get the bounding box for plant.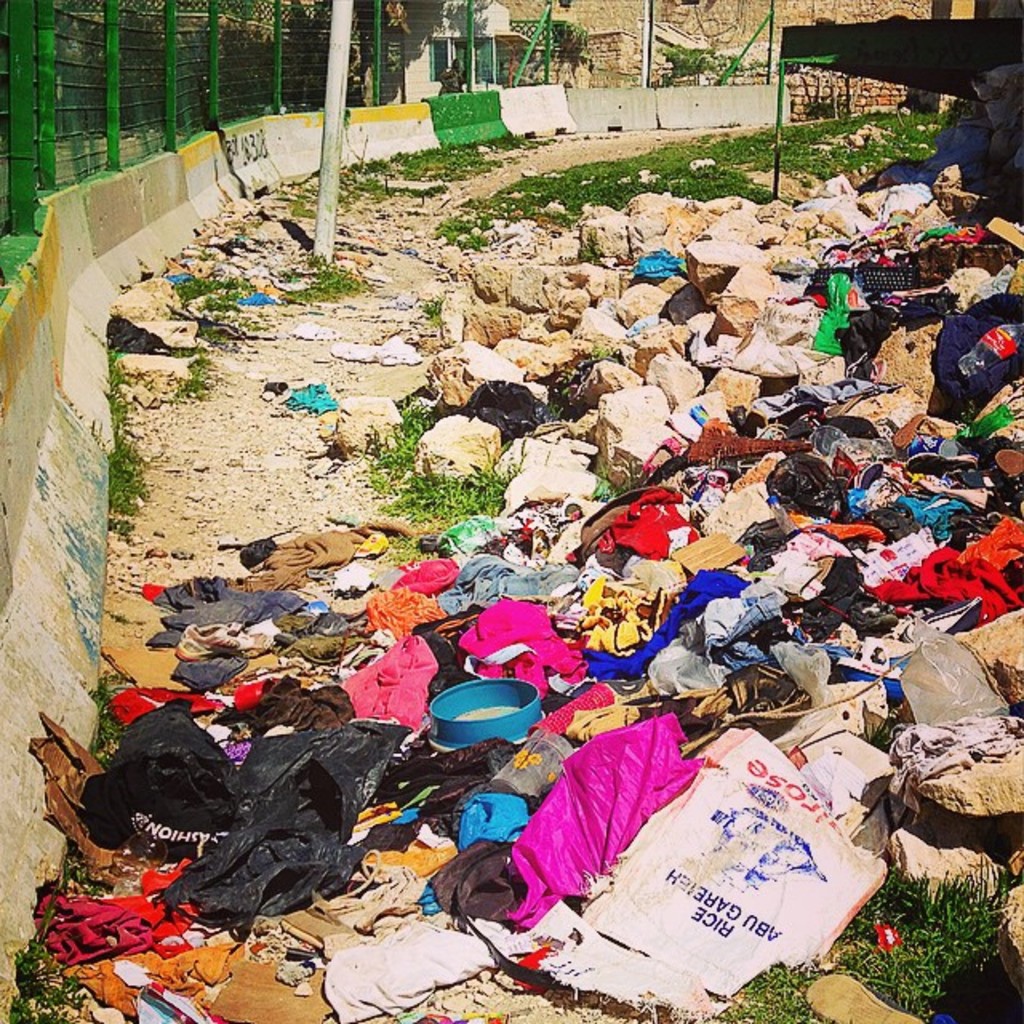
378 450 525 530.
